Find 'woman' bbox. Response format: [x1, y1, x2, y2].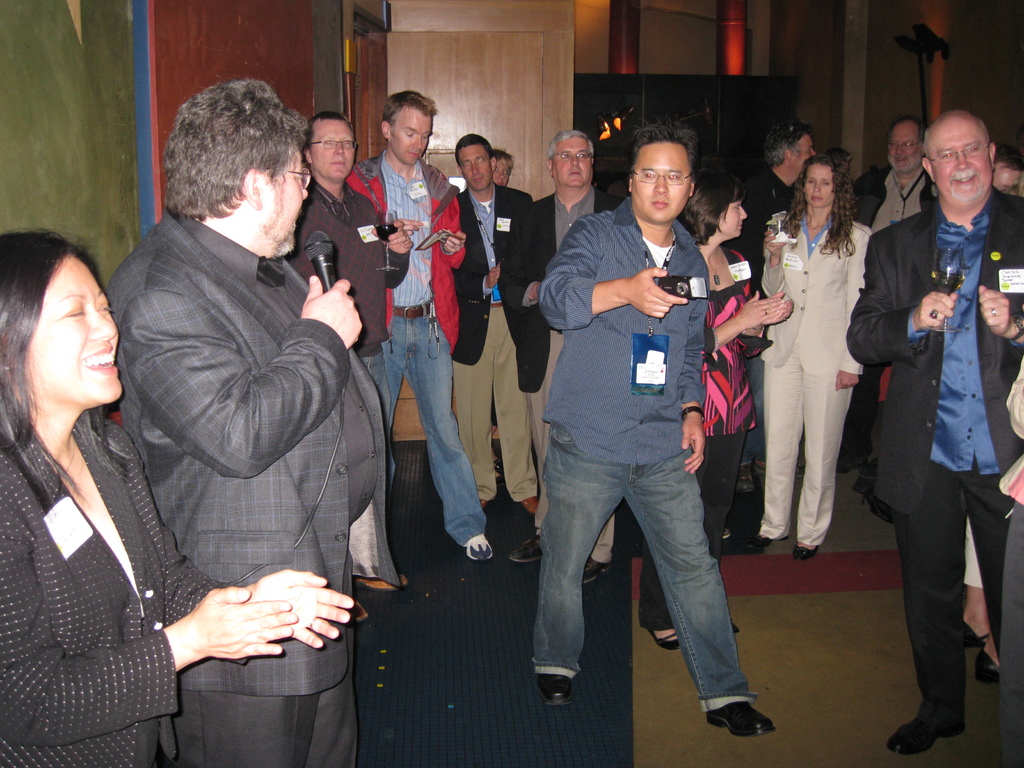
[636, 168, 794, 651].
